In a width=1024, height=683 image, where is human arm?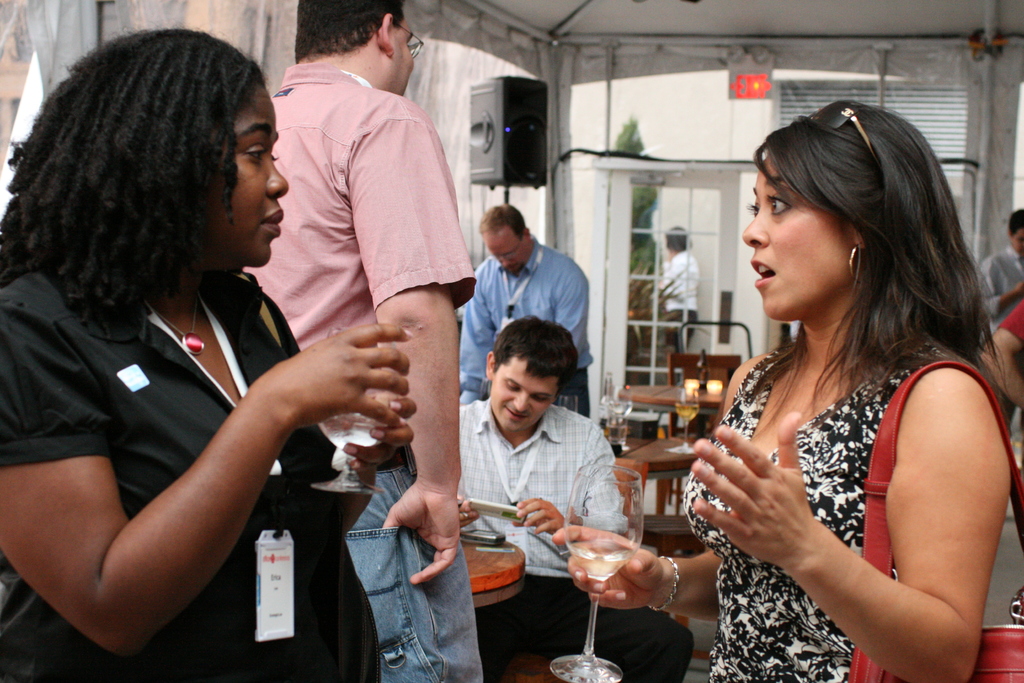
x1=454, y1=272, x2=495, y2=416.
